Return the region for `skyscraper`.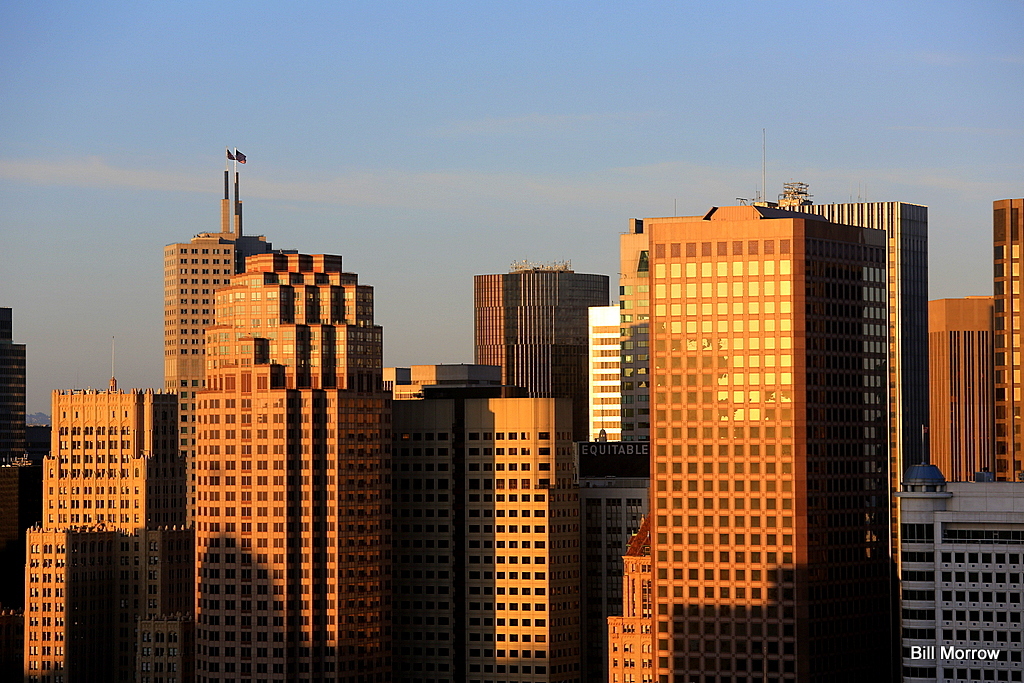
[571, 203, 926, 658].
